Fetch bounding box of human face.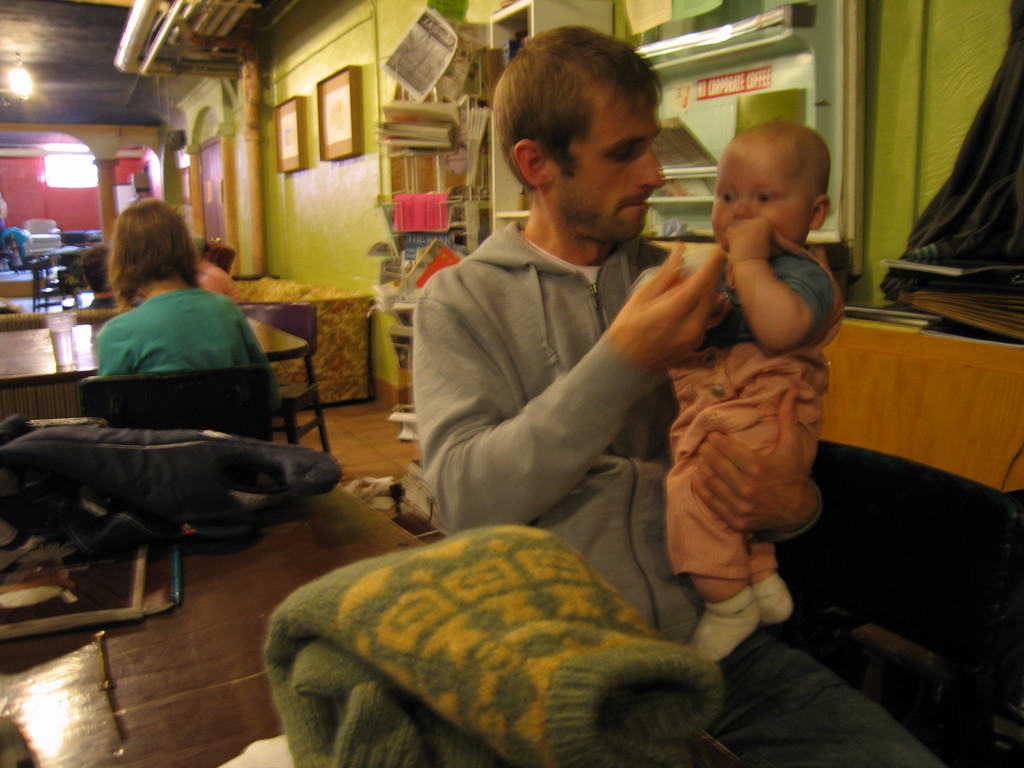
Bbox: <bbox>547, 84, 665, 239</bbox>.
